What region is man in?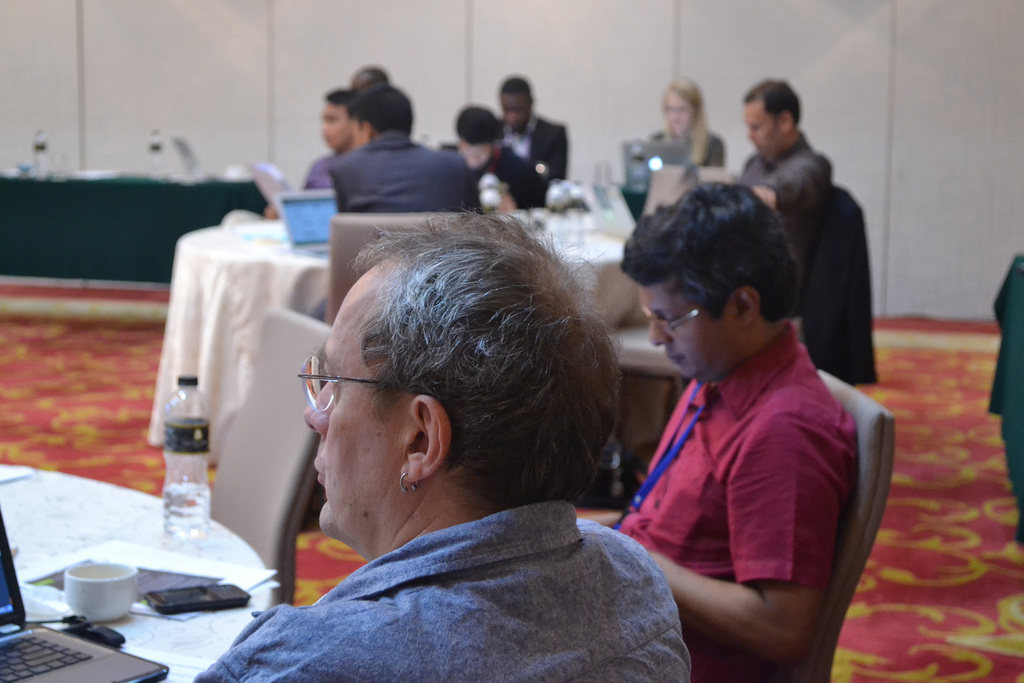
bbox=[451, 101, 543, 215].
